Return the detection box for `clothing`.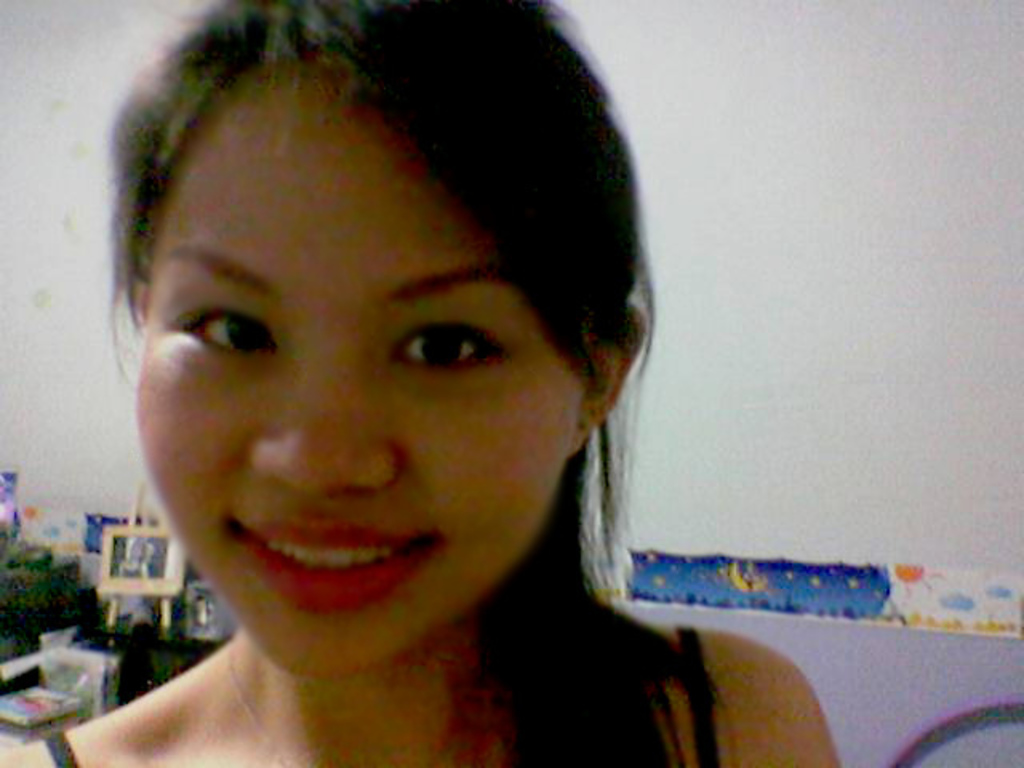
<region>43, 616, 726, 766</region>.
